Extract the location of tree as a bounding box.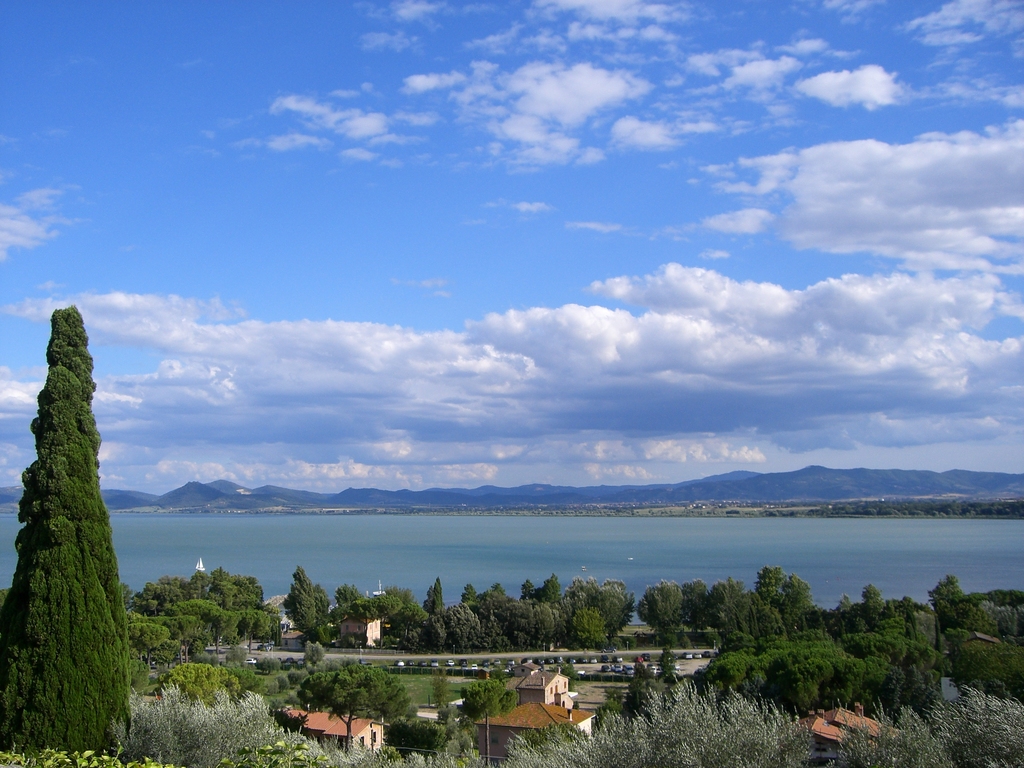
rect(456, 677, 524, 767).
